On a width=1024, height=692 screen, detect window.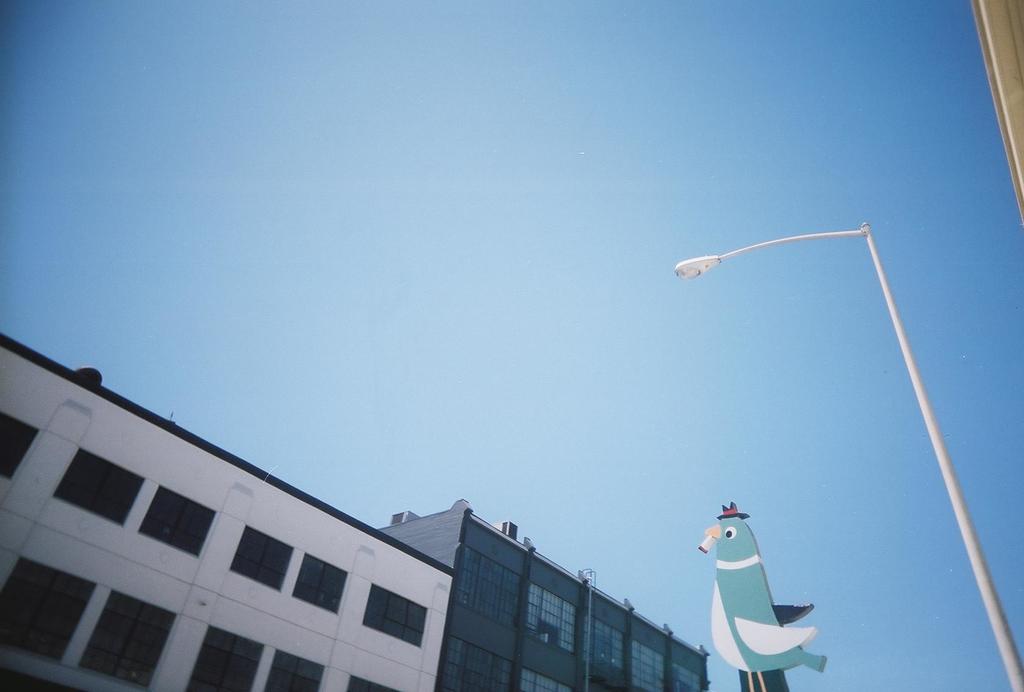
bbox=[230, 524, 291, 593].
